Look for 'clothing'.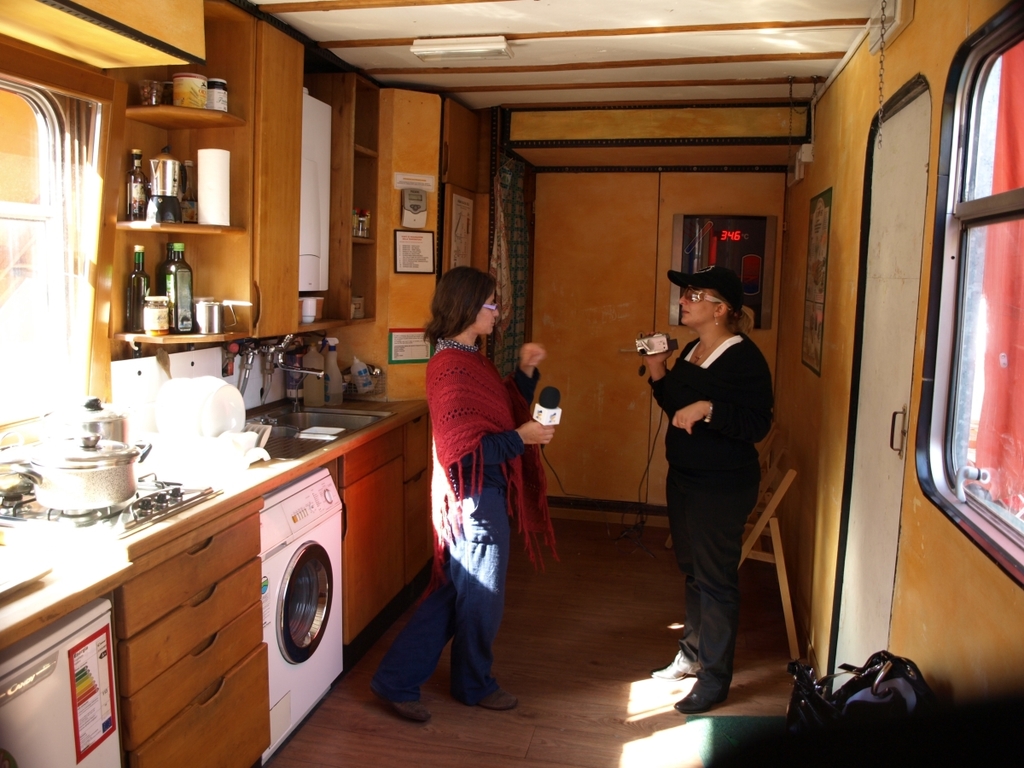
Found: <box>649,245,782,717</box>.
